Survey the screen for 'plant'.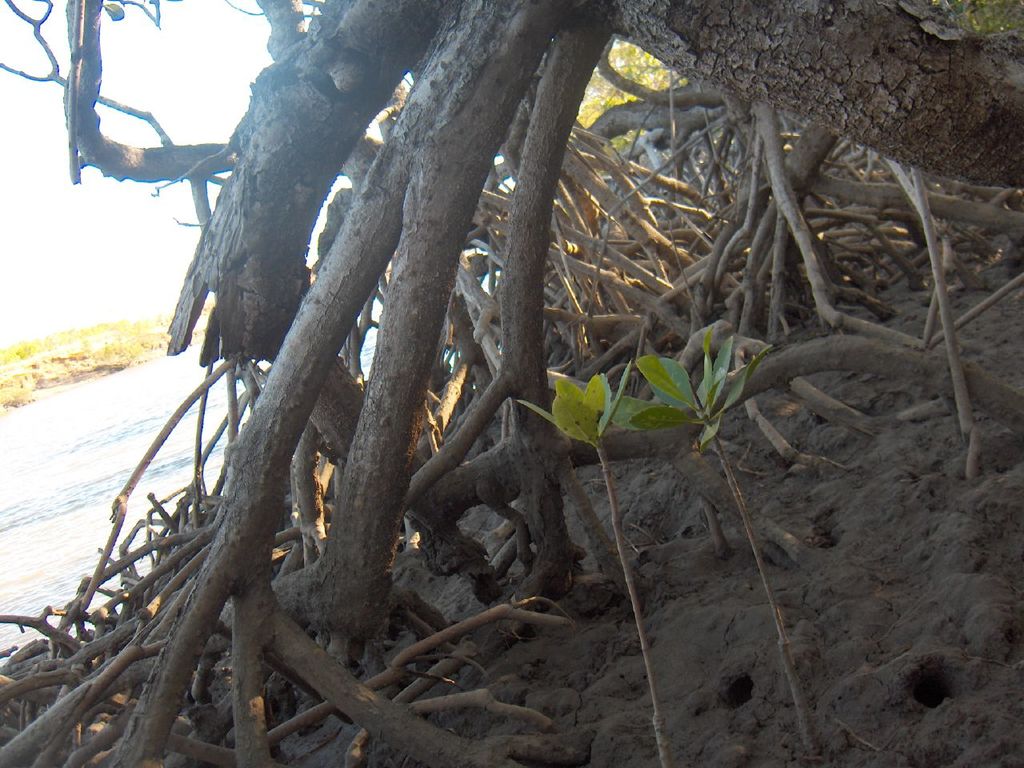
Survey found: <region>510, 354, 661, 753</region>.
